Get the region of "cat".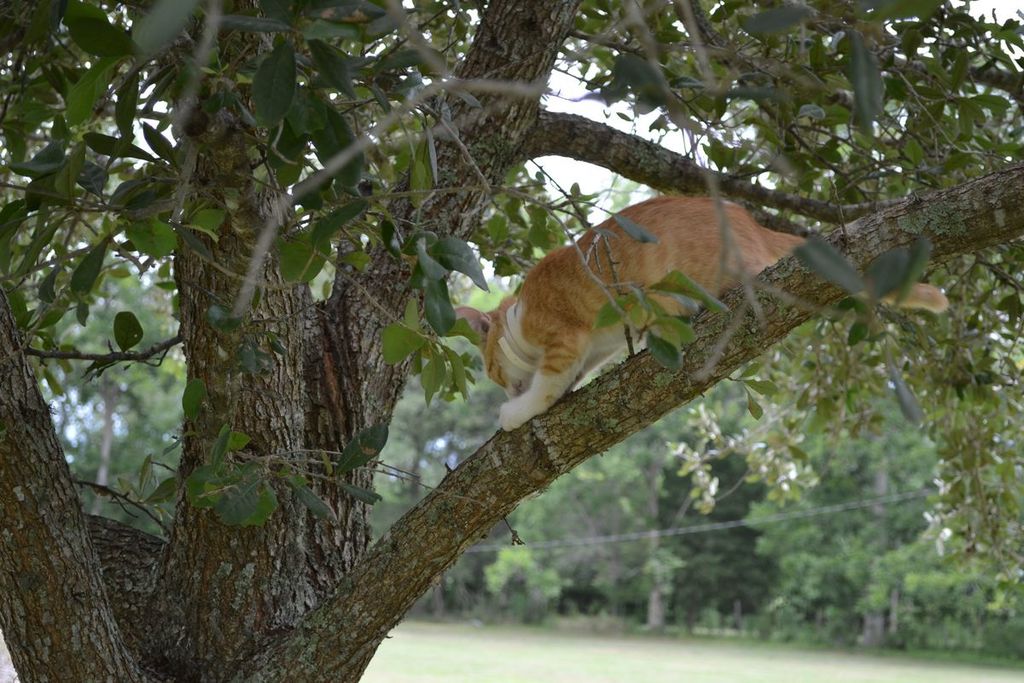
446 190 953 431.
